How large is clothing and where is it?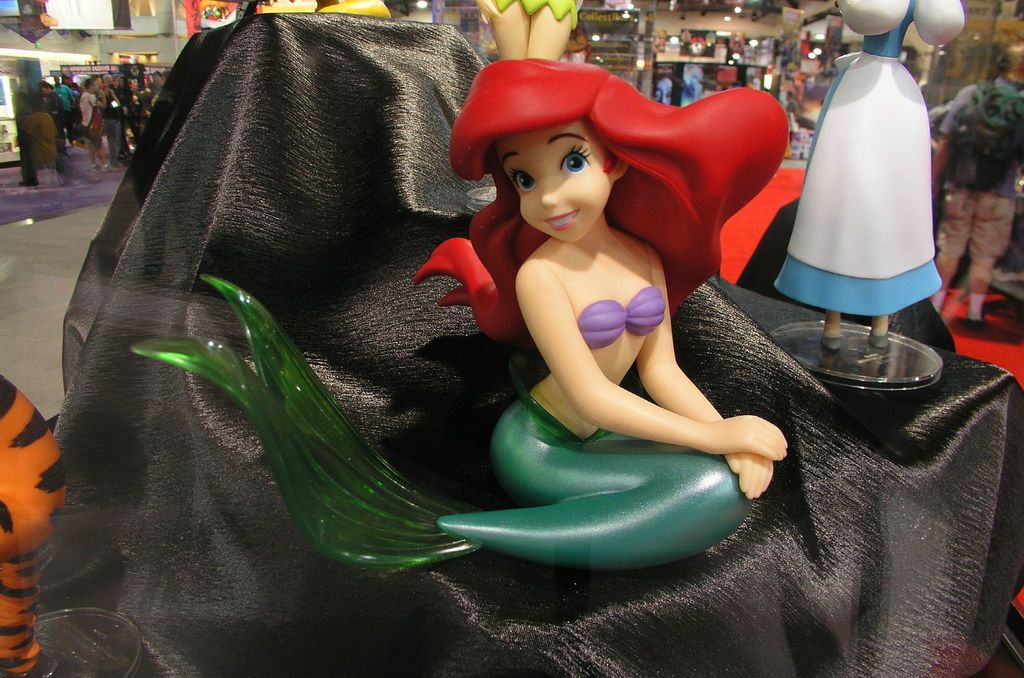
Bounding box: (945, 77, 1023, 293).
